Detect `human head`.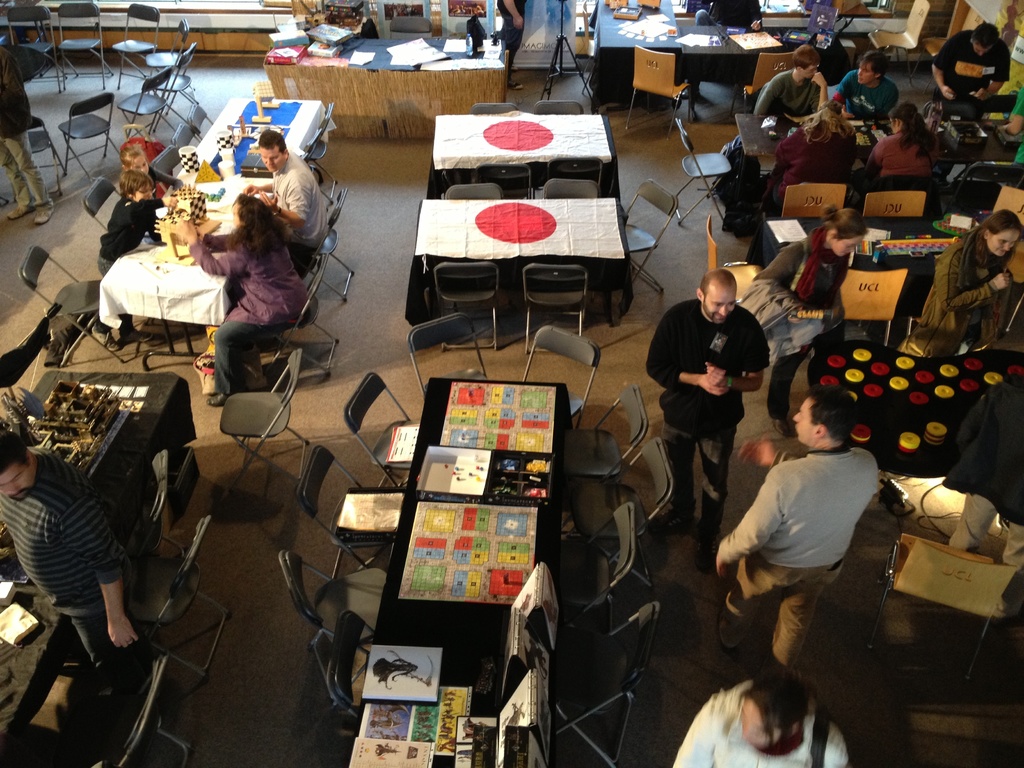
Detected at <box>821,204,872,259</box>.
